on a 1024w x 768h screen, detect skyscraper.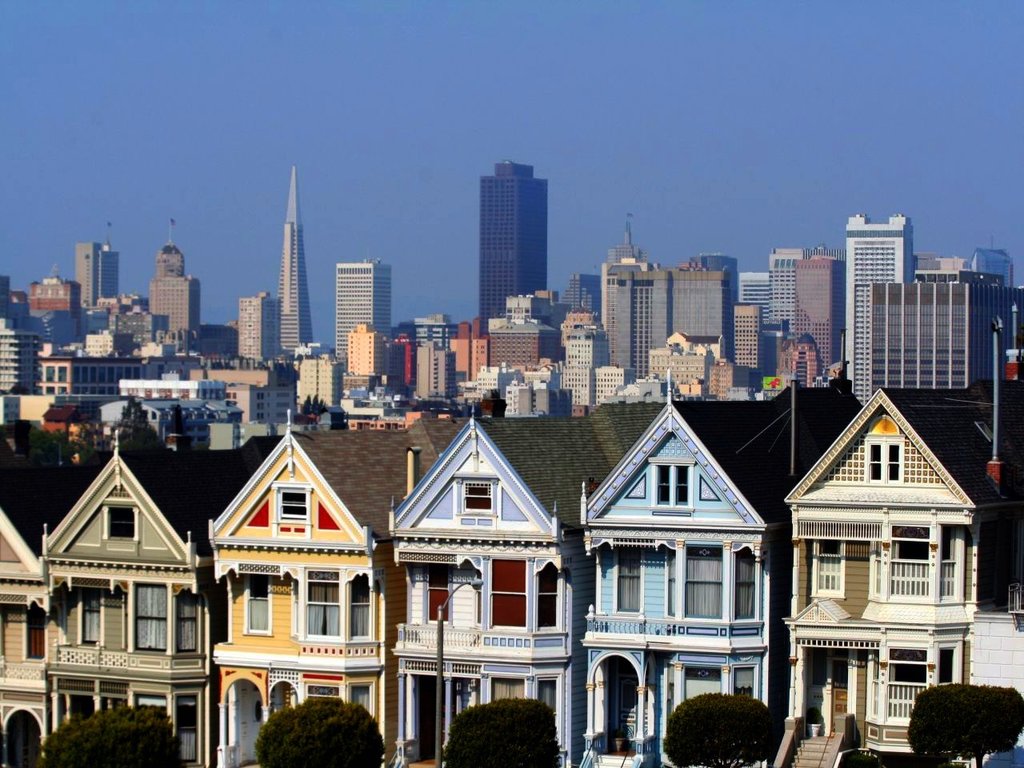
region(330, 254, 388, 374).
